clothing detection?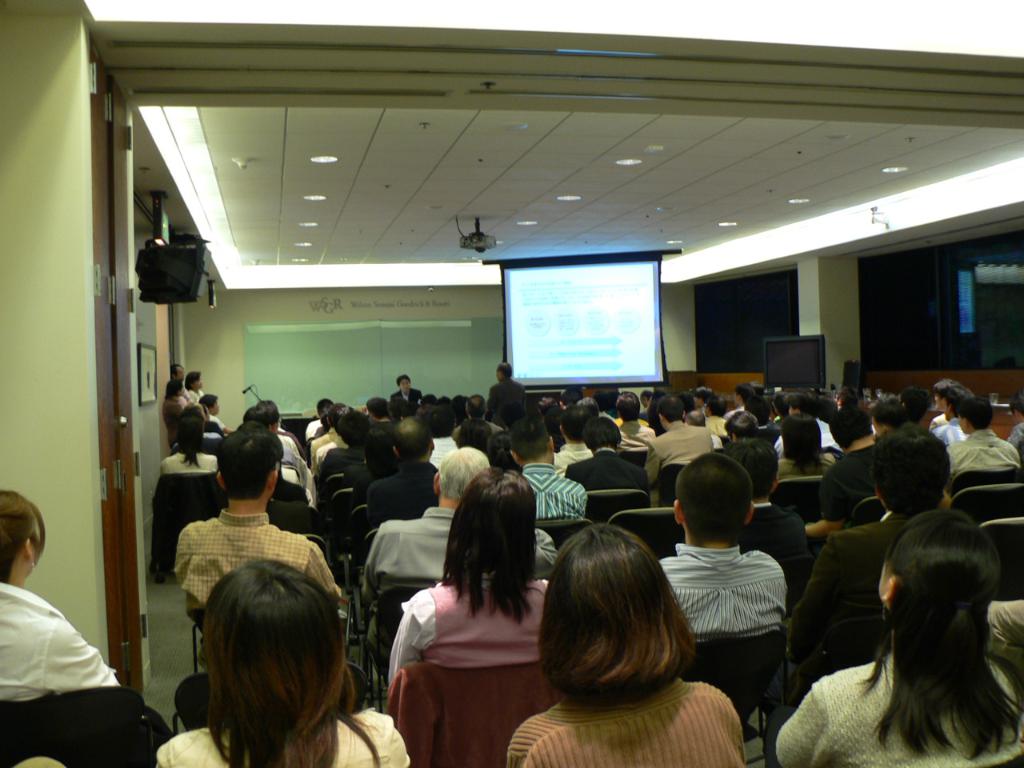
821,438,887,521
